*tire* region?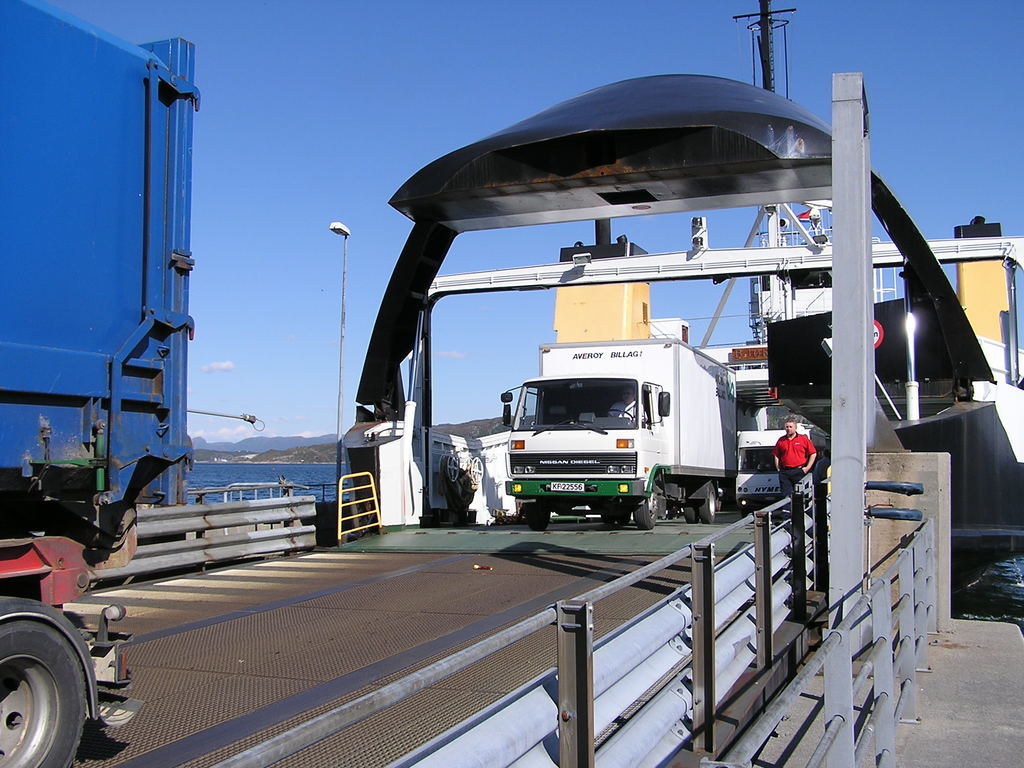
x1=634, y1=480, x2=659, y2=530
